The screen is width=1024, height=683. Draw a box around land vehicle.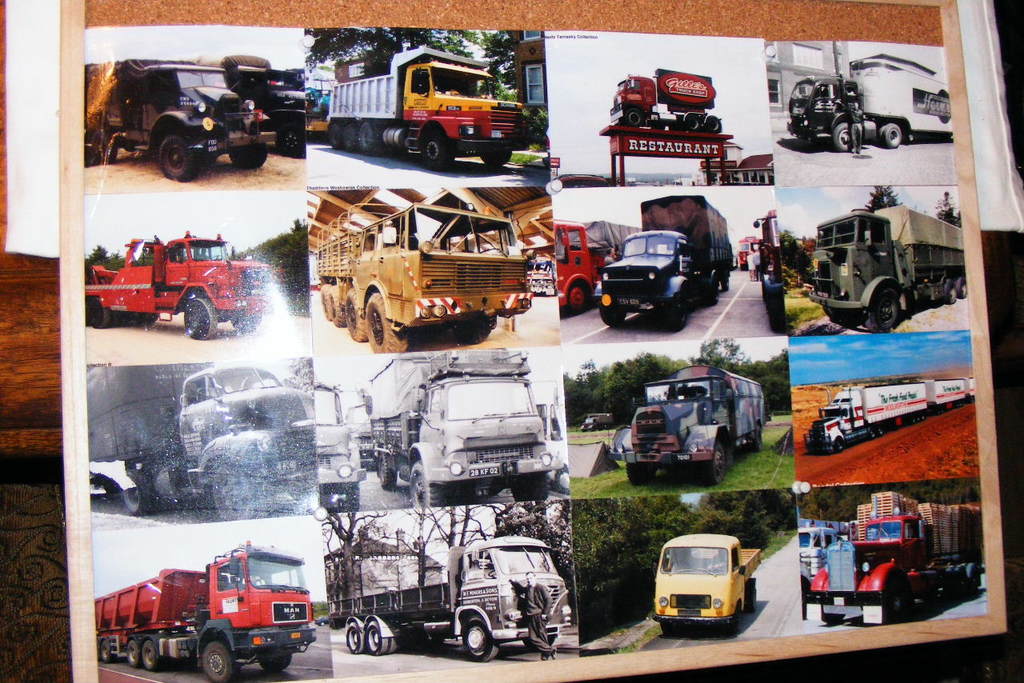
<box>316,613,331,626</box>.
